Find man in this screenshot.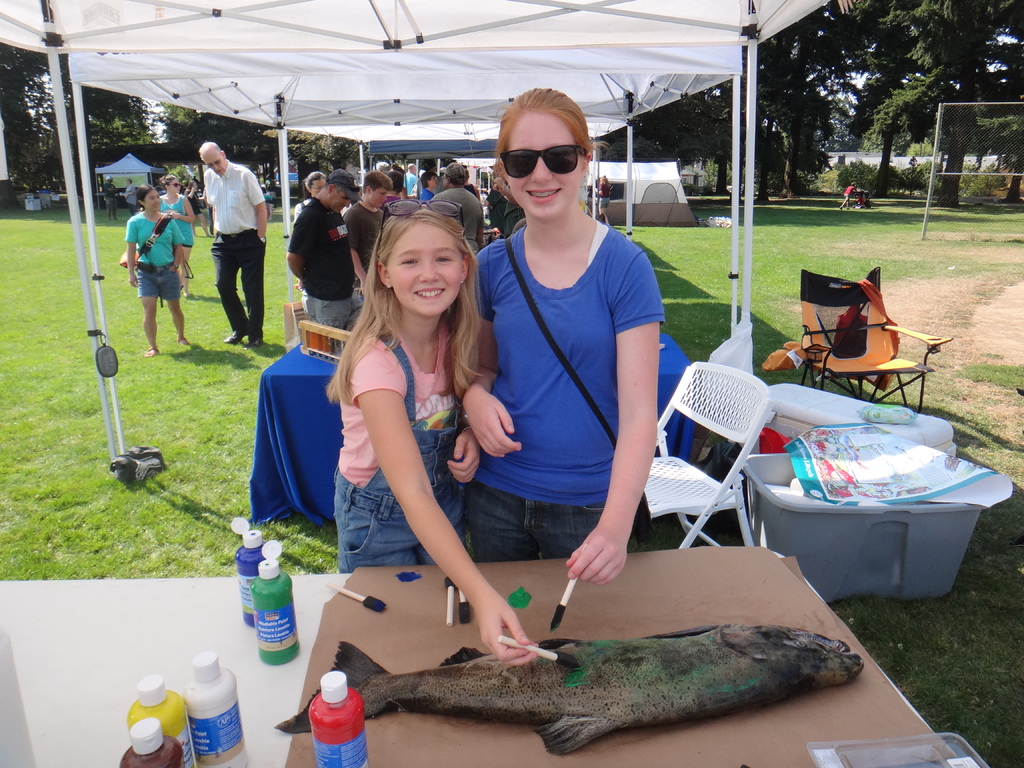
The bounding box for man is l=431, t=161, r=486, b=259.
